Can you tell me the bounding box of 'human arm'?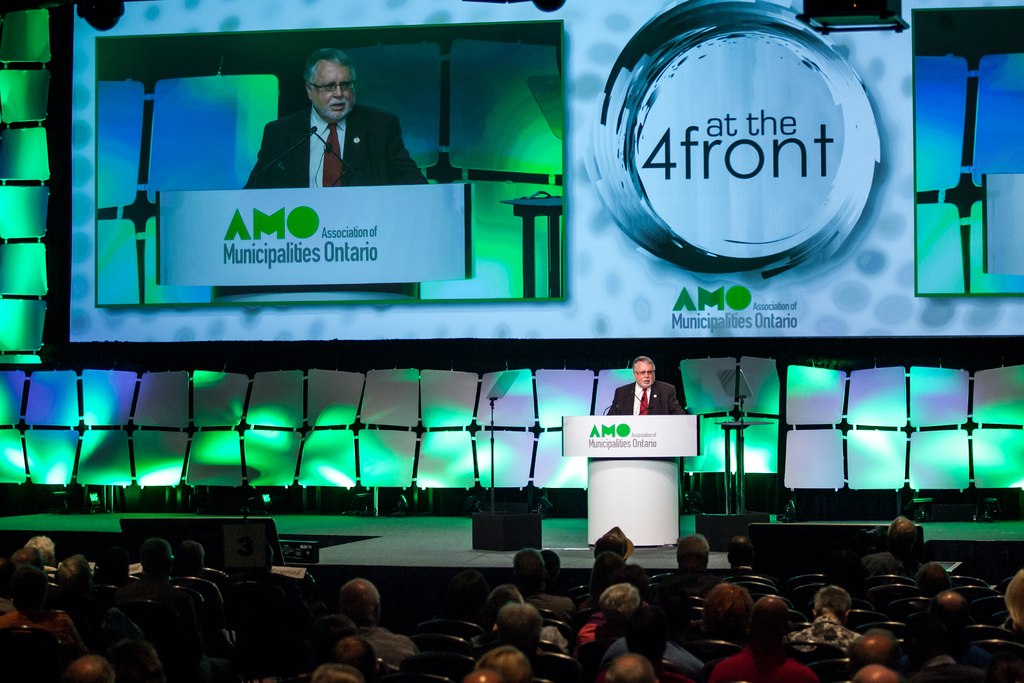
<bbox>243, 123, 271, 190</bbox>.
